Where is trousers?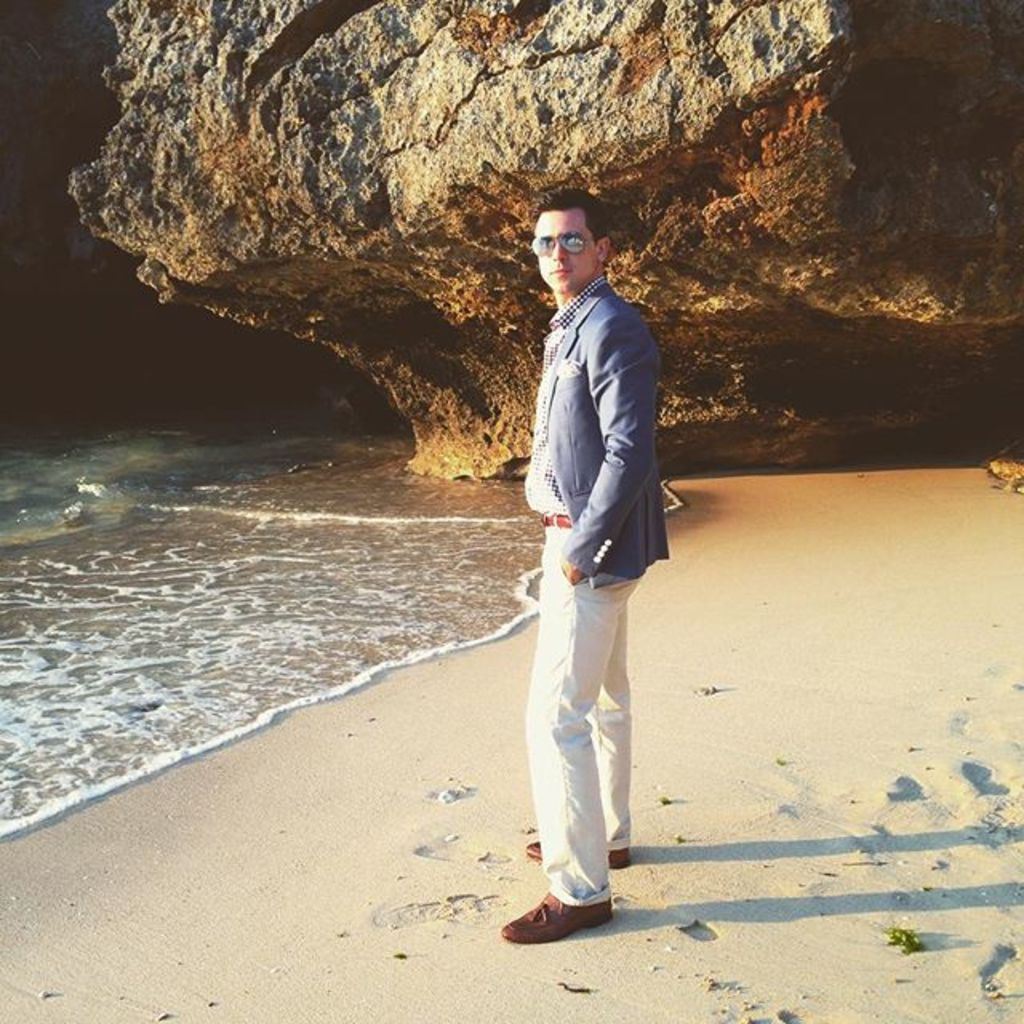
x1=541 y1=522 x2=664 y2=878.
